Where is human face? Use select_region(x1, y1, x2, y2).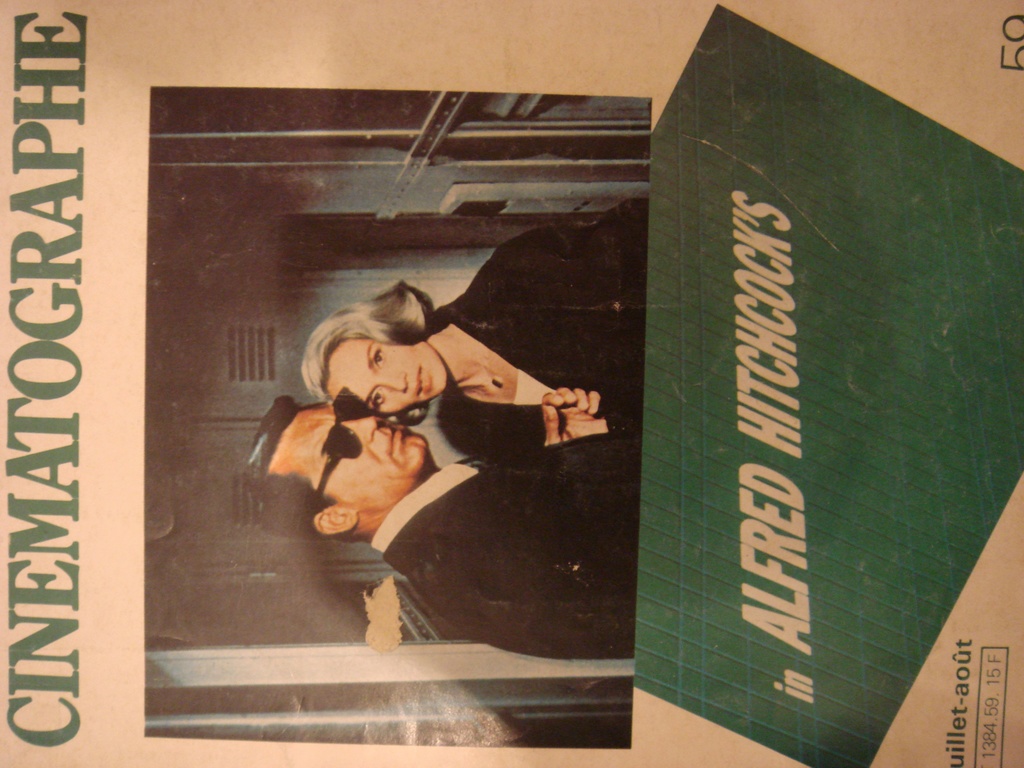
select_region(313, 319, 448, 426).
